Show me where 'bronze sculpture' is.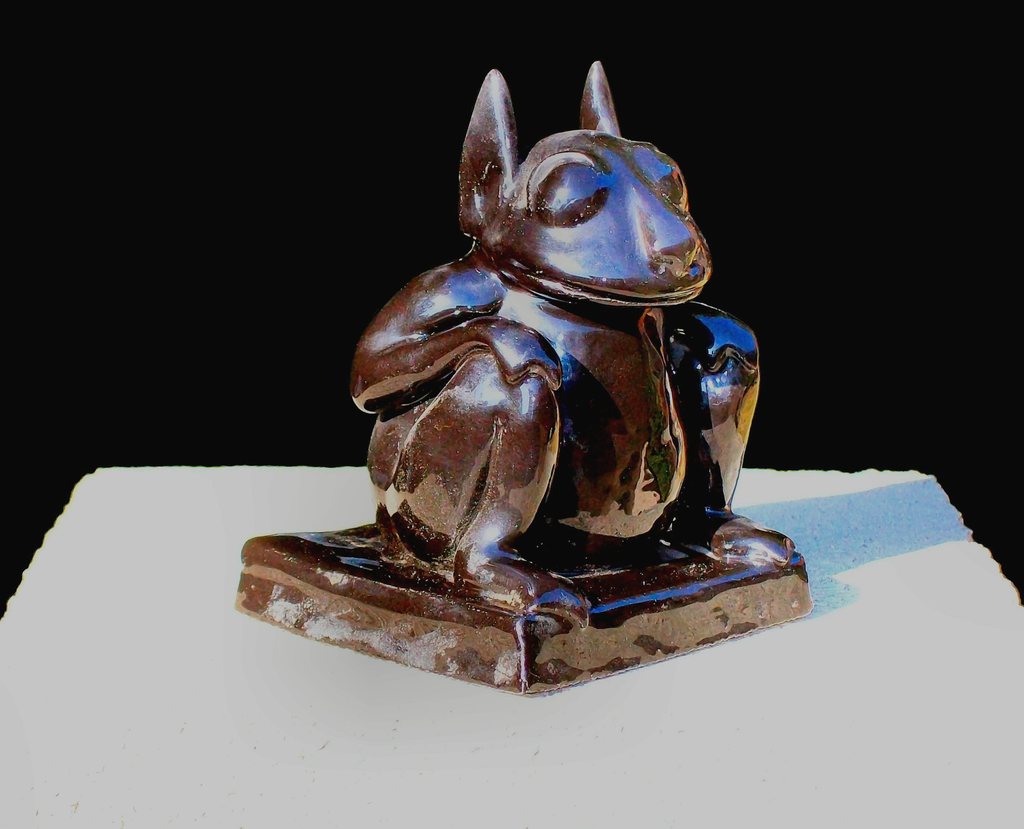
'bronze sculpture' is at x1=306 y1=56 x2=792 y2=644.
